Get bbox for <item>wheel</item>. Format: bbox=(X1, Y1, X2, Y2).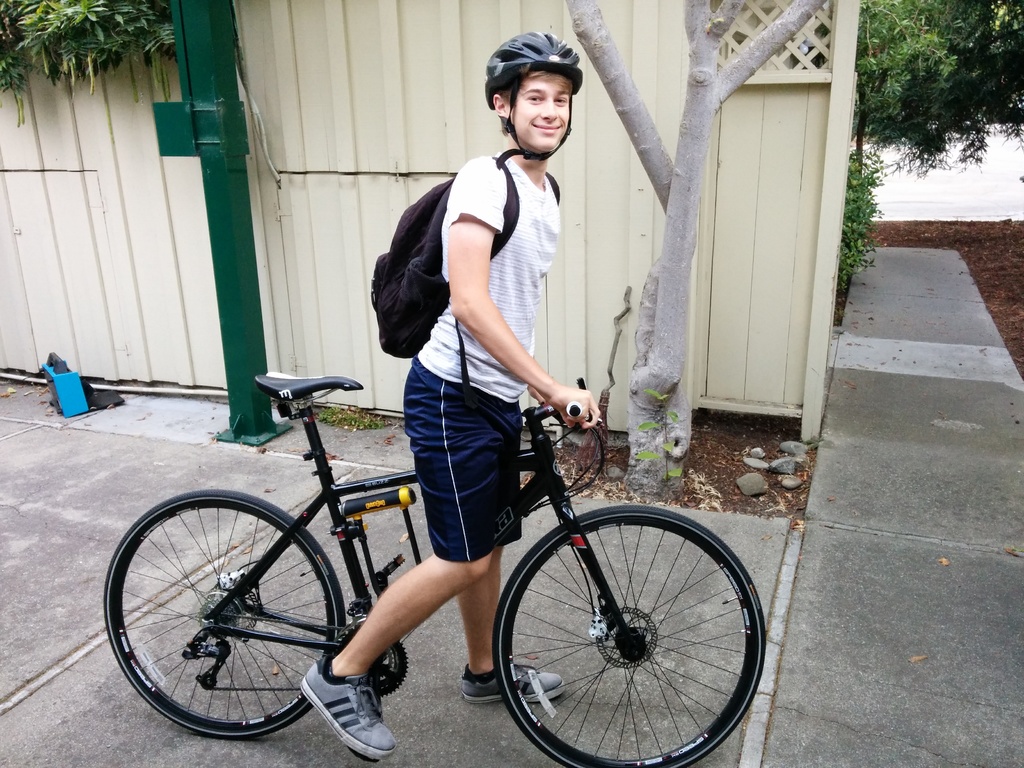
bbox=(493, 504, 768, 767).
